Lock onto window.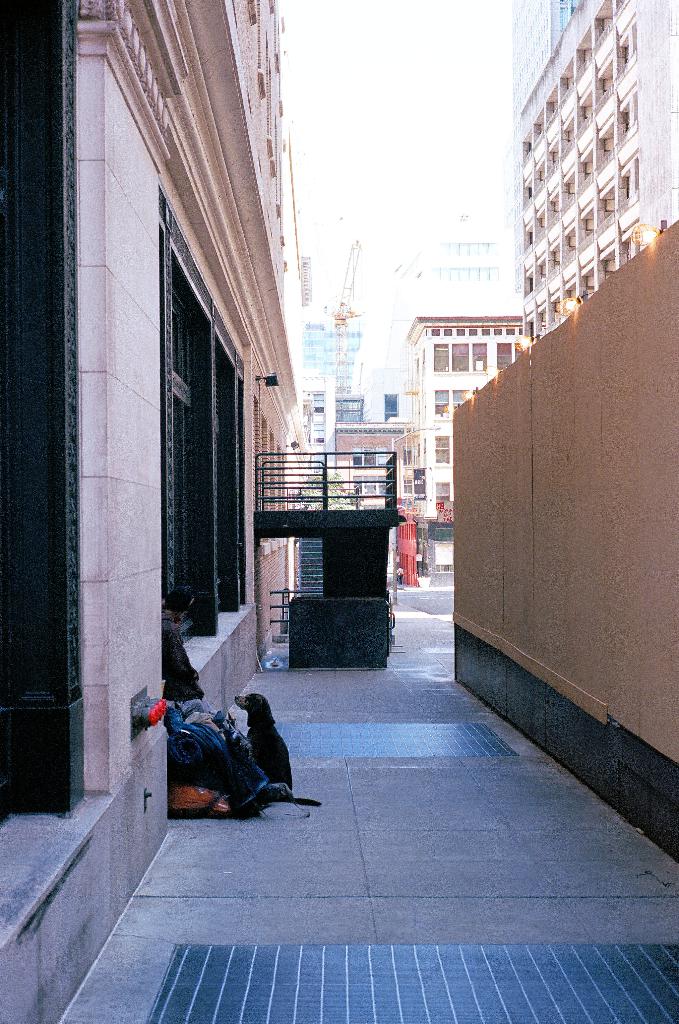
Locked: <box>312,393,324,416</box>.
